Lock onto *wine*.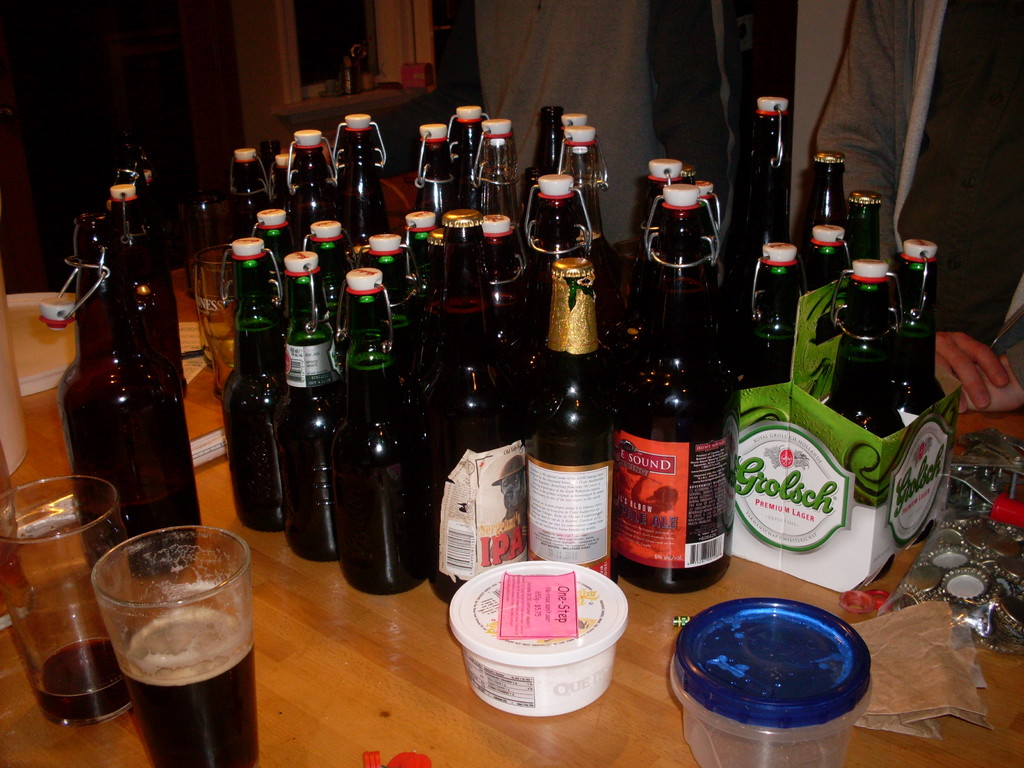
Locked: (left=34, top=634, right=129, bottom=728).
